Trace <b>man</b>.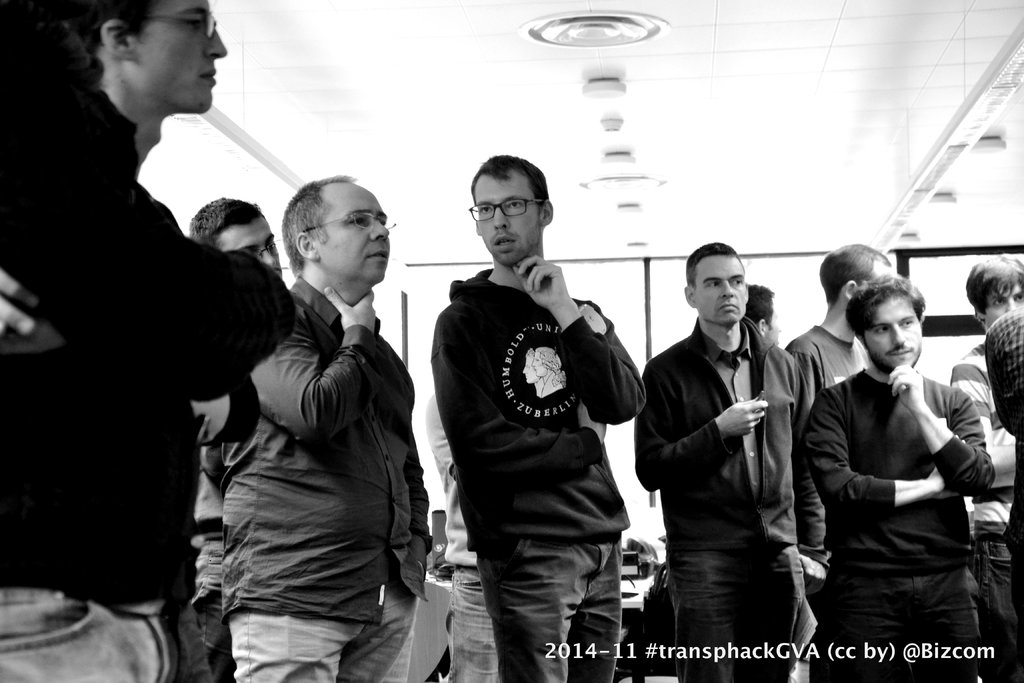
Traced to [984, 308, 1023, 637].
